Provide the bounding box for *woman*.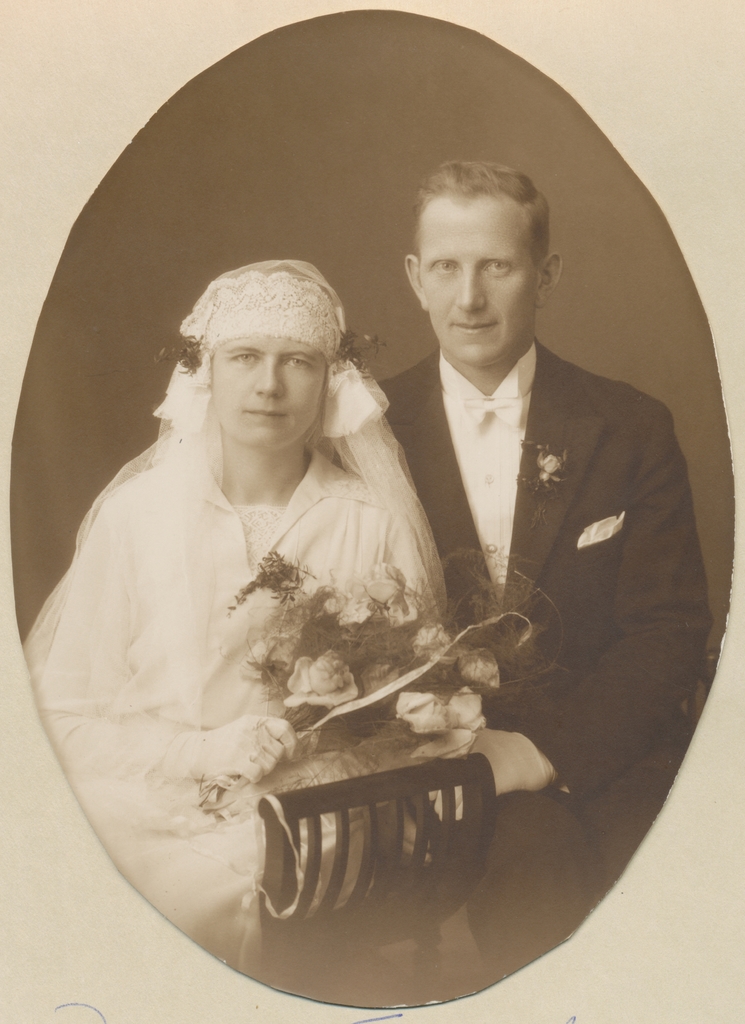
bbox(58, 188, 552, 967).
